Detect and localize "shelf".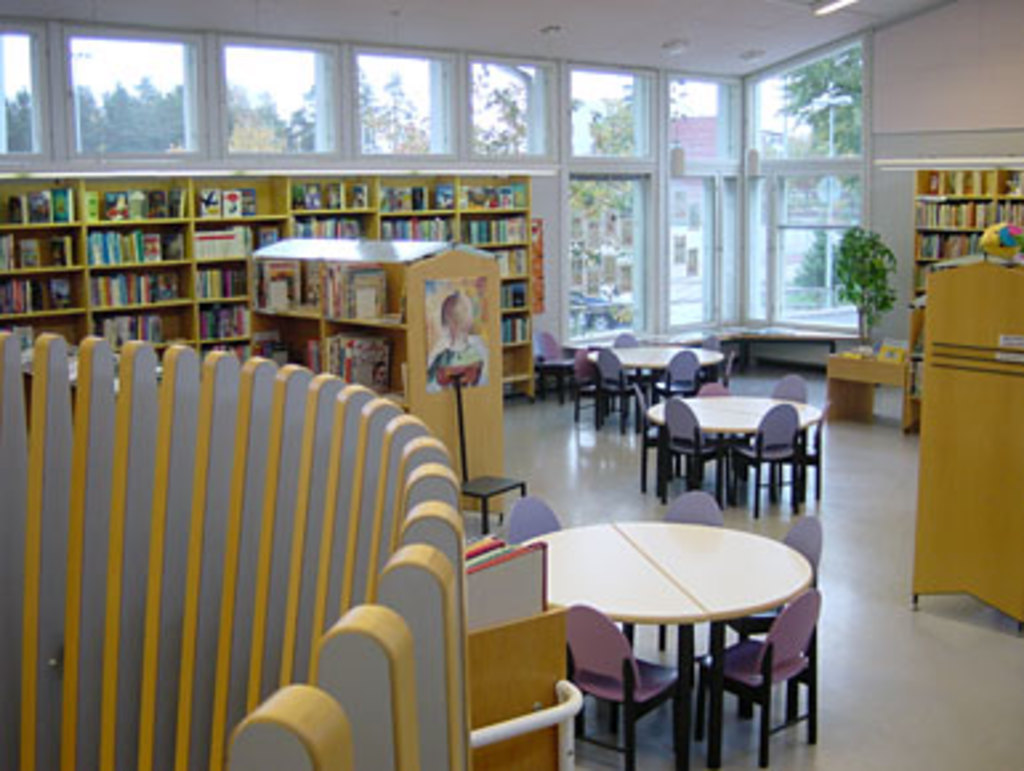
Localized at {"x1": 423, "y1": 165, "x2": 585, "y2": 399}.
